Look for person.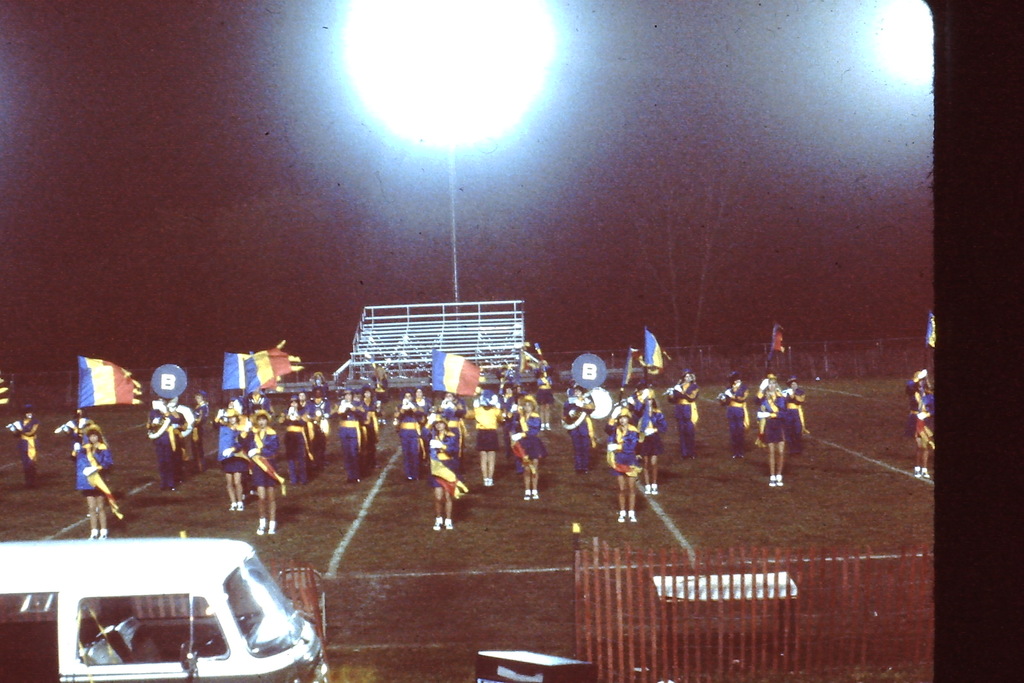
Found: Rect(666, 379, 698, 466).
